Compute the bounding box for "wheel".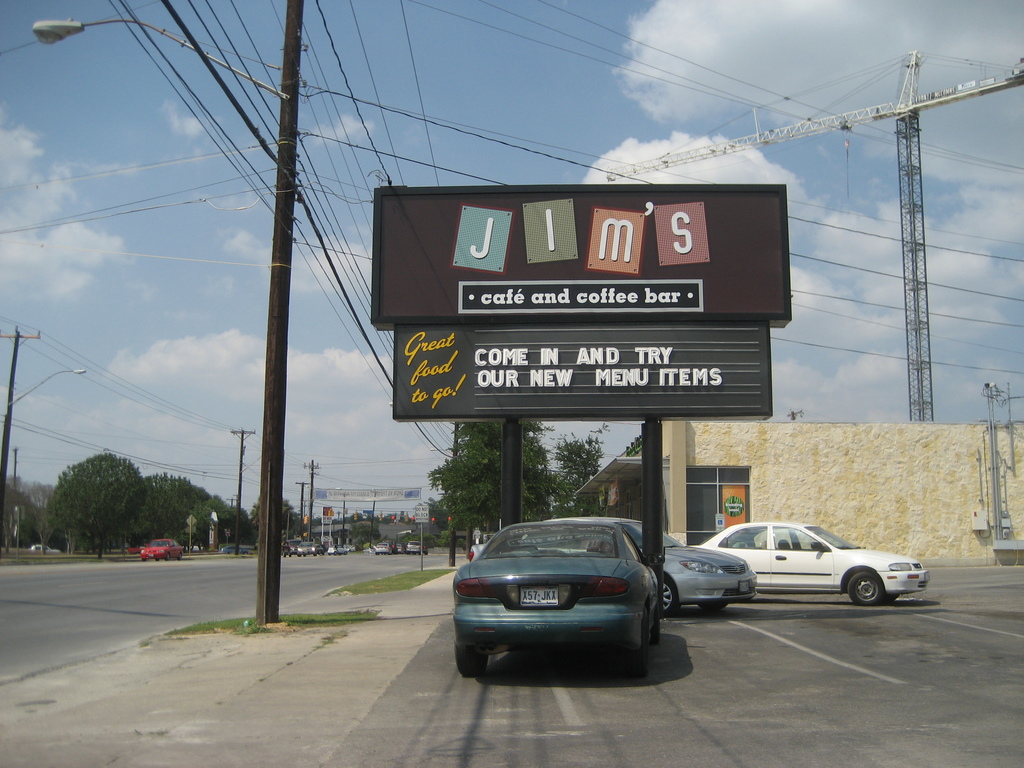
x1=849 y1=571 x2=886 y2=607.
